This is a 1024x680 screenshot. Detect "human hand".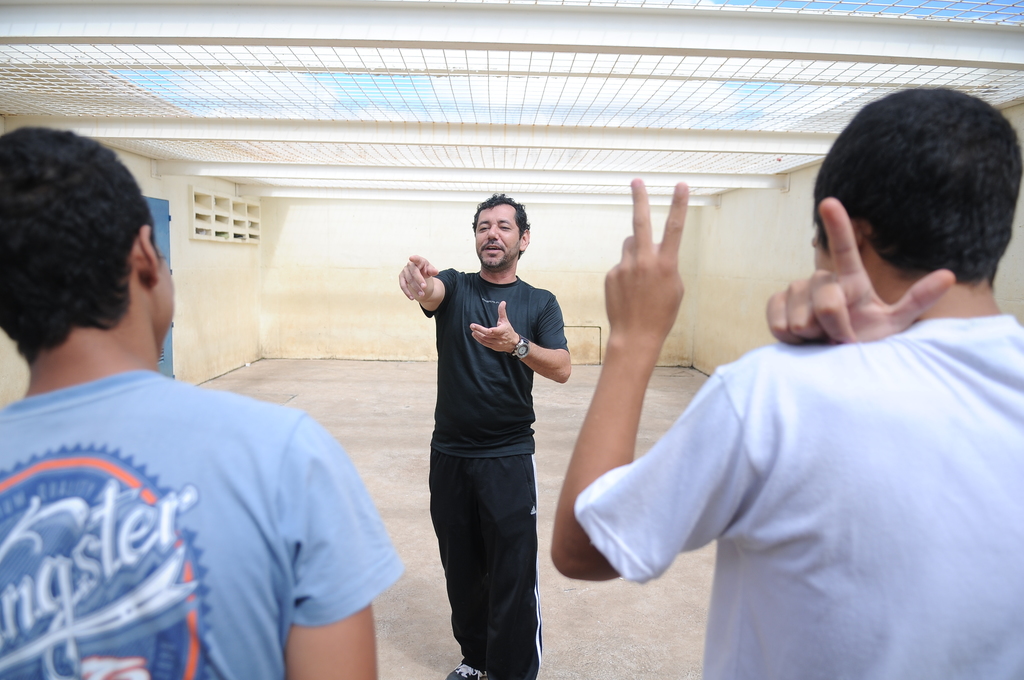
crop(763, 194, 959, 346).
